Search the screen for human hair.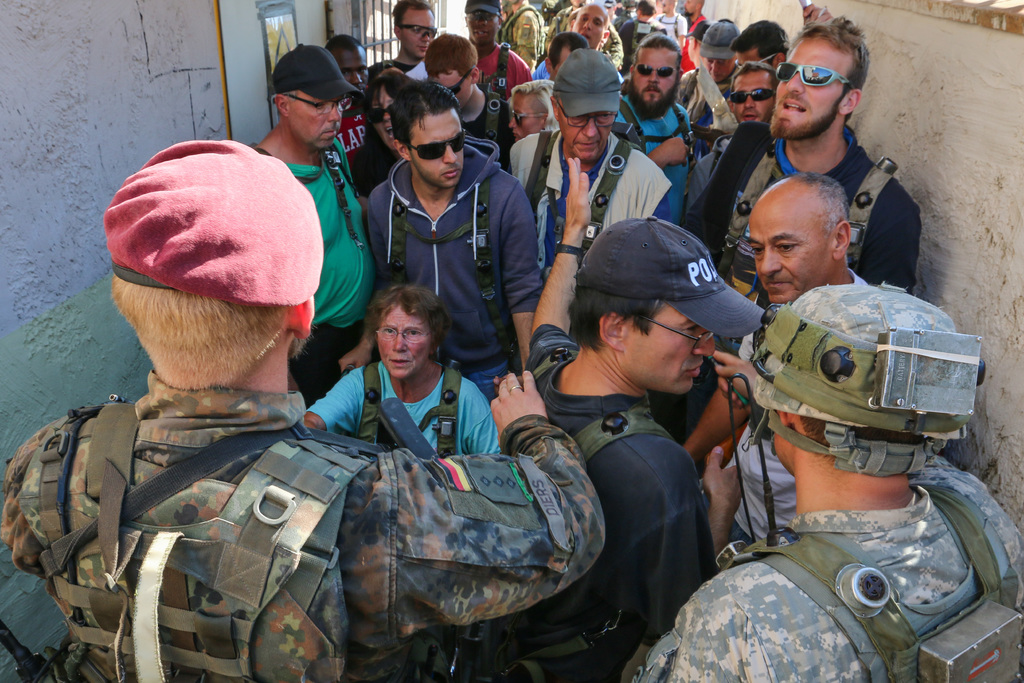
Found at <box>279,90,294,101</box>.
